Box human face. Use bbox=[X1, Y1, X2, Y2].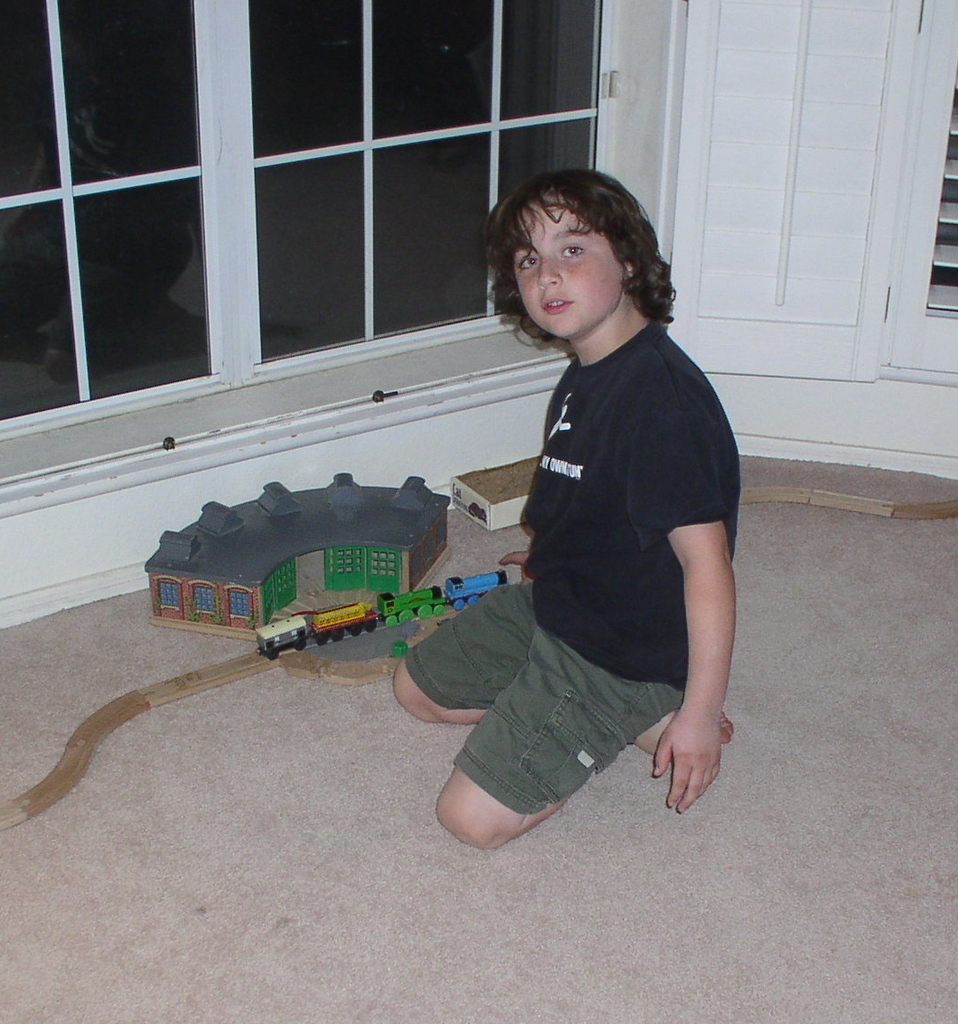
bbox=[508, 193, 623, 339].
